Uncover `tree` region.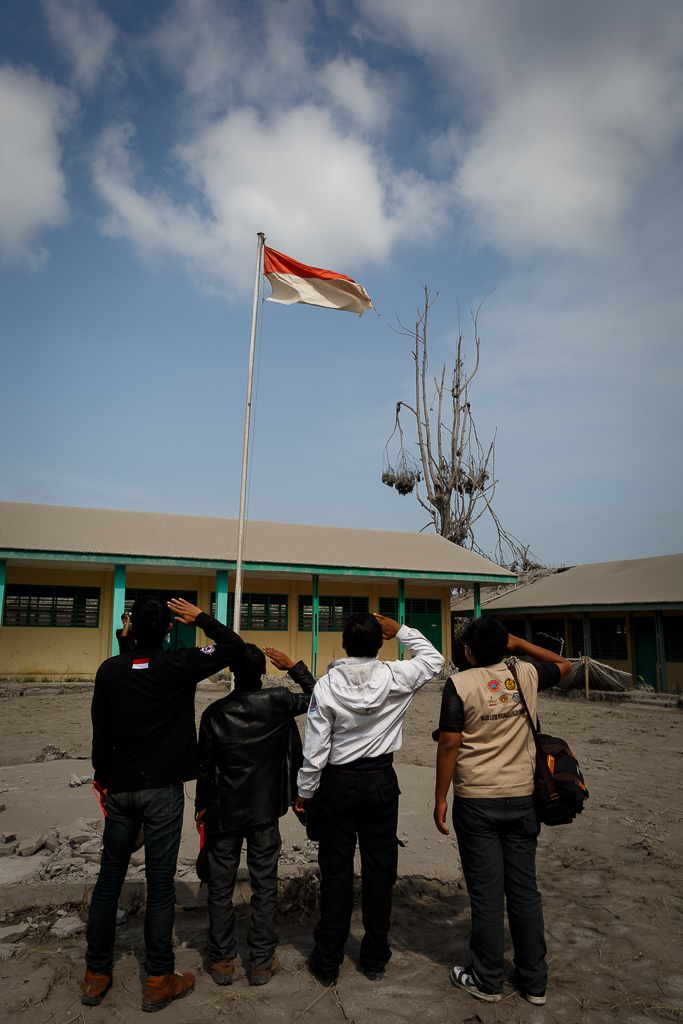
Uncovered: bbox(380, 277, 501, 542).
